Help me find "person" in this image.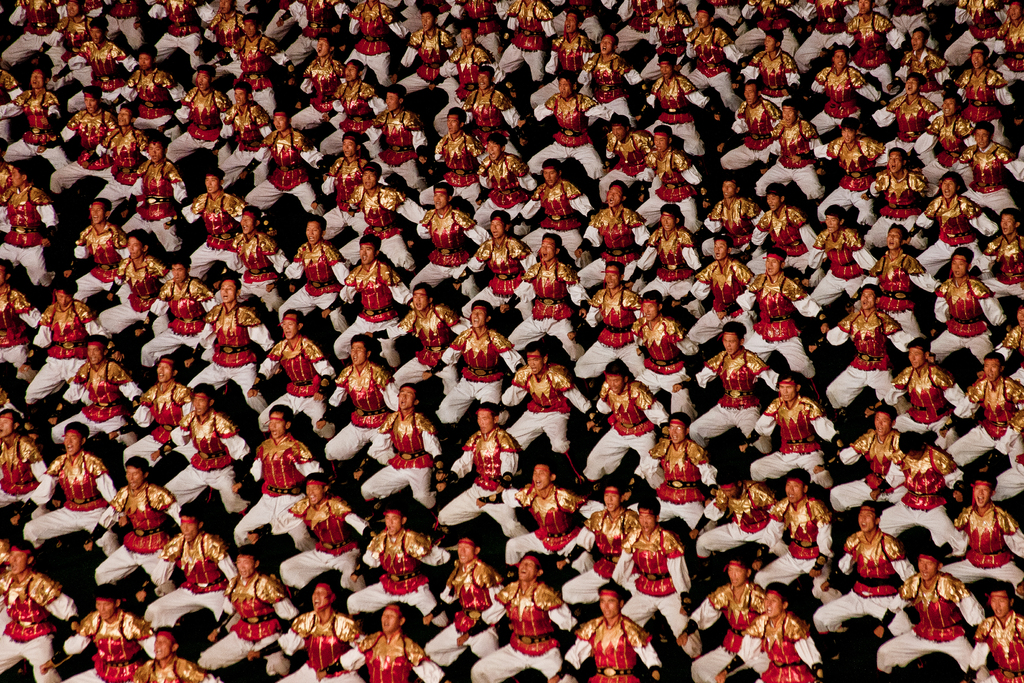
Found it: (x1=501, y1=555, x2=563, y2=672).
